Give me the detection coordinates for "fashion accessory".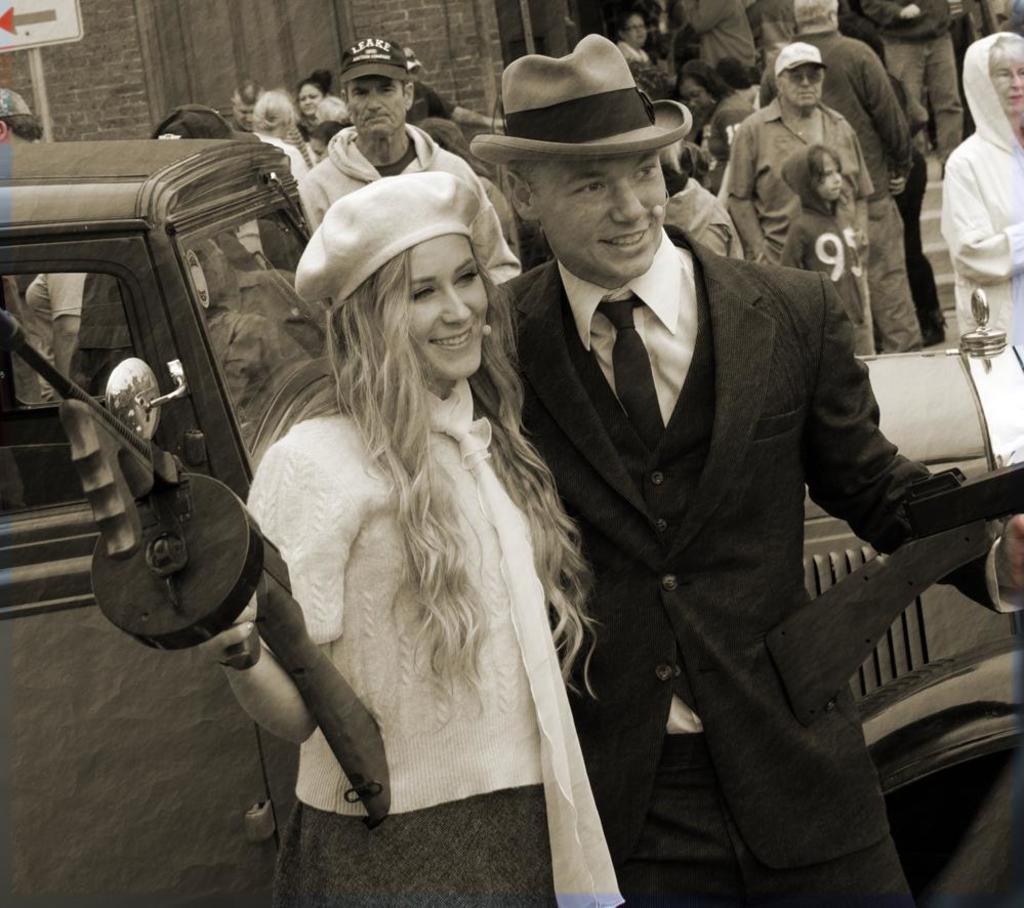
[337,35,407,82].
